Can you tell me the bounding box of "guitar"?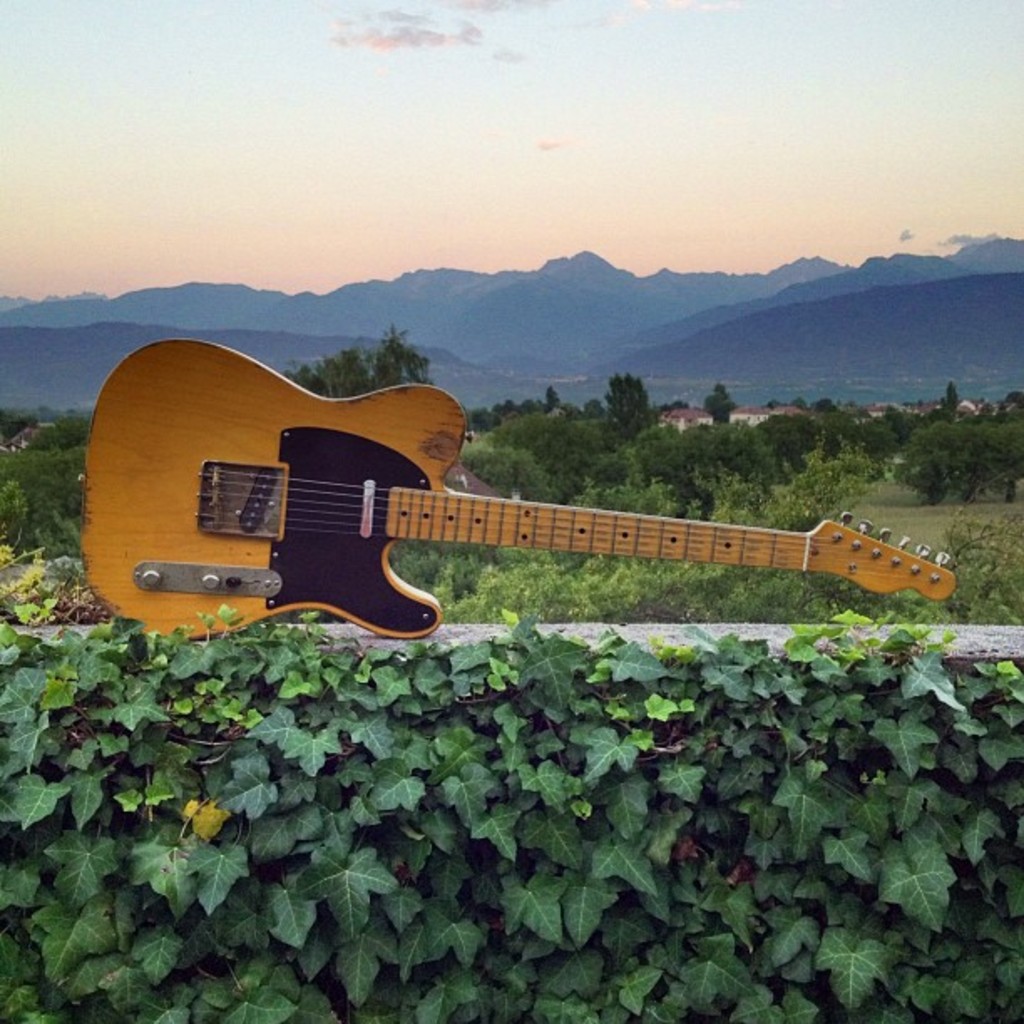
(77, 335, 999, 643).
